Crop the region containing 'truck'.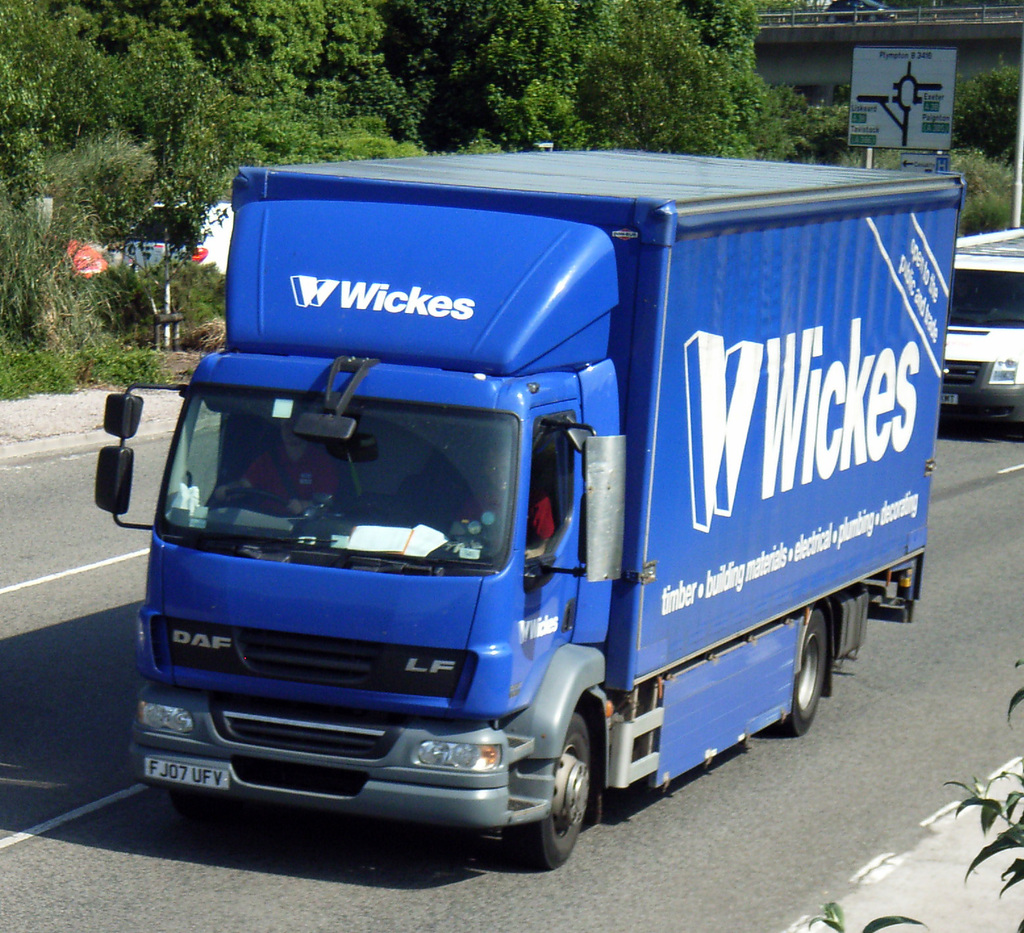
Crop region: box(948, 228, 1023, 438).
